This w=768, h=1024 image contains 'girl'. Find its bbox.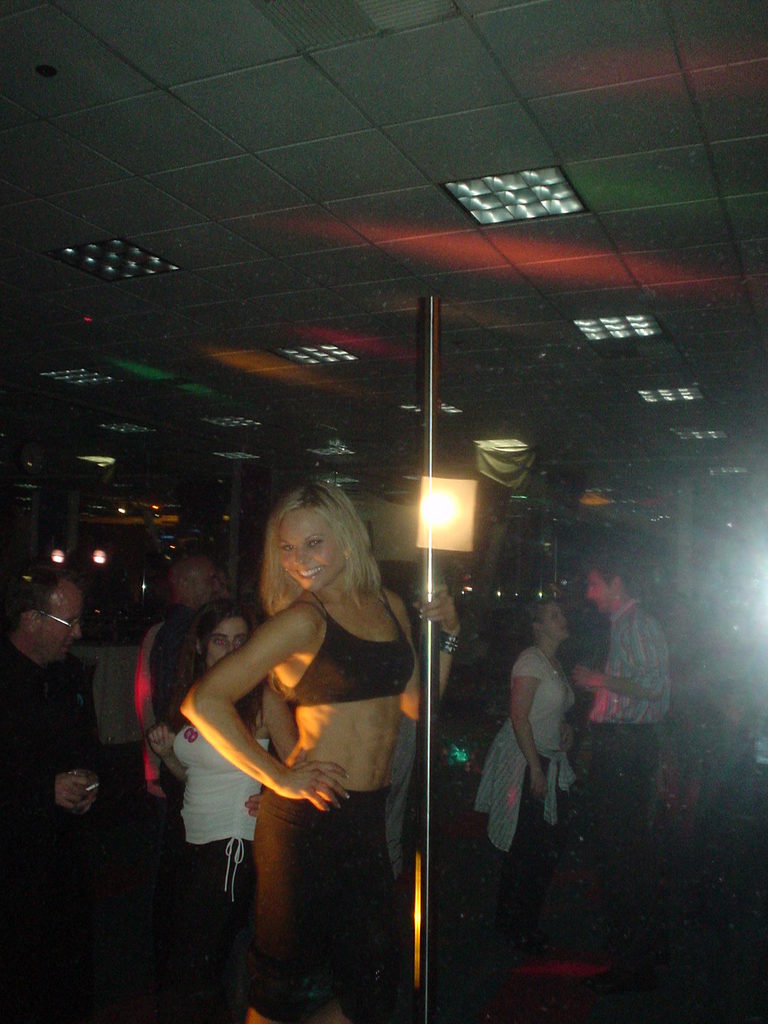
bbox=(184, 479, 463, 1023).
